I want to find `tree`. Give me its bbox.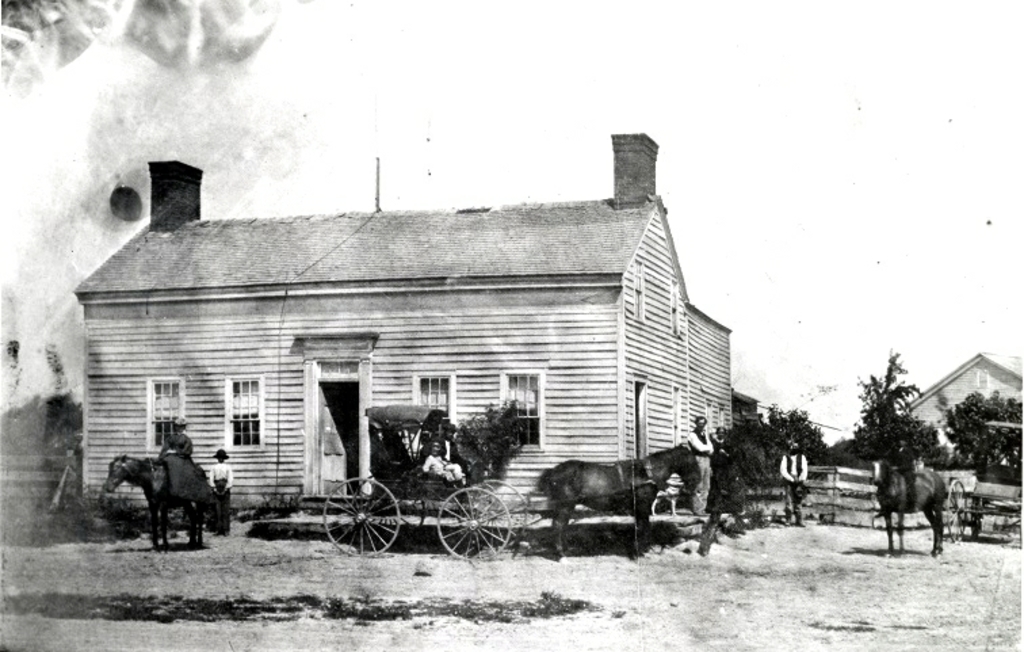
x1=940, y1=382, x2=1023, y2=491.
